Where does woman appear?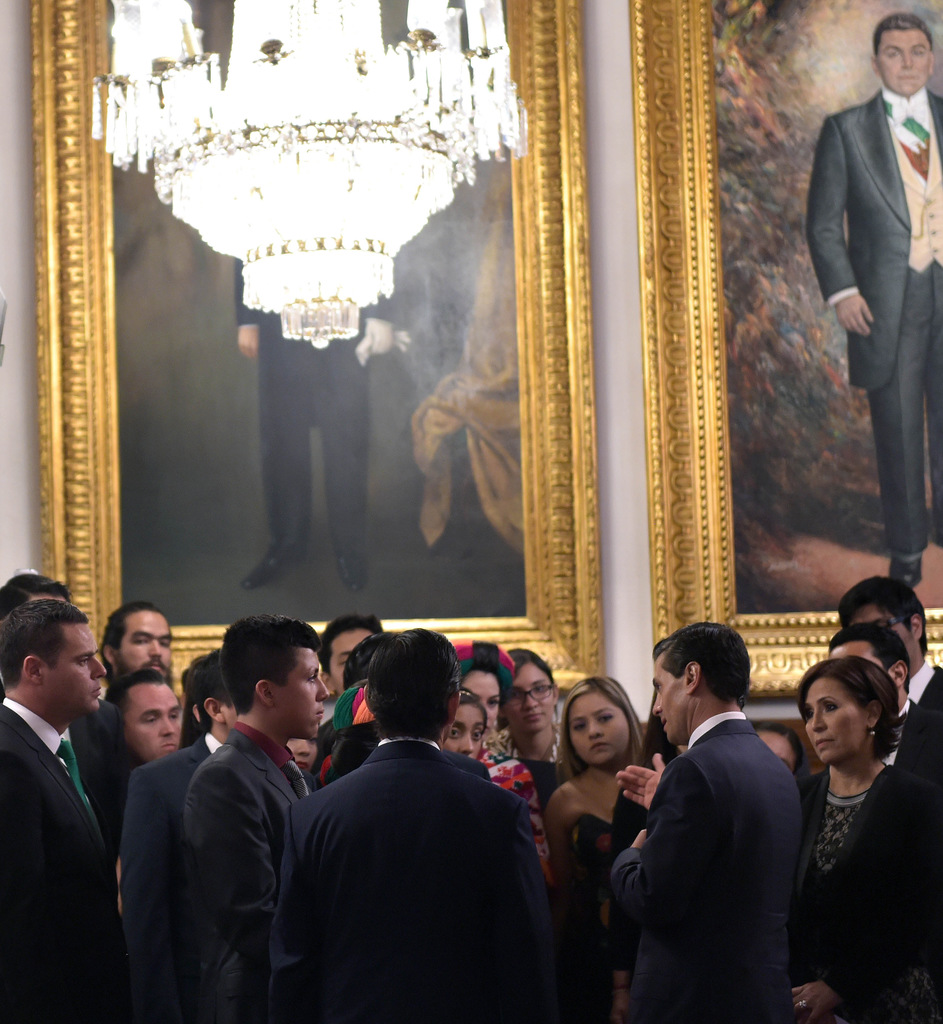
Appears at 792:611:931:1013.
